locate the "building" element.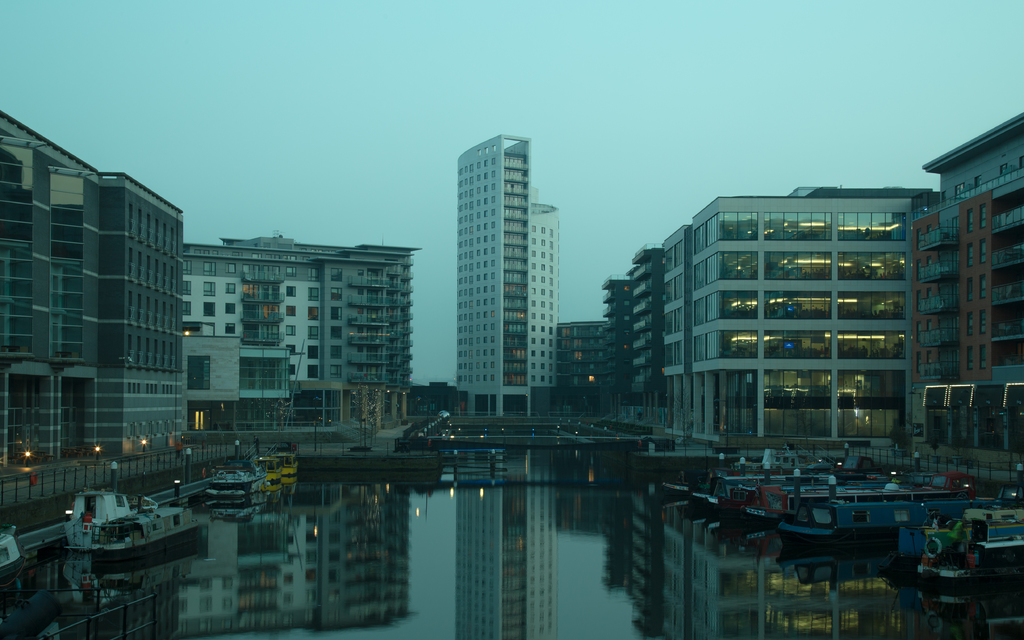
Element bbox: x1=552 y1=321 x2=603 y2=420.
